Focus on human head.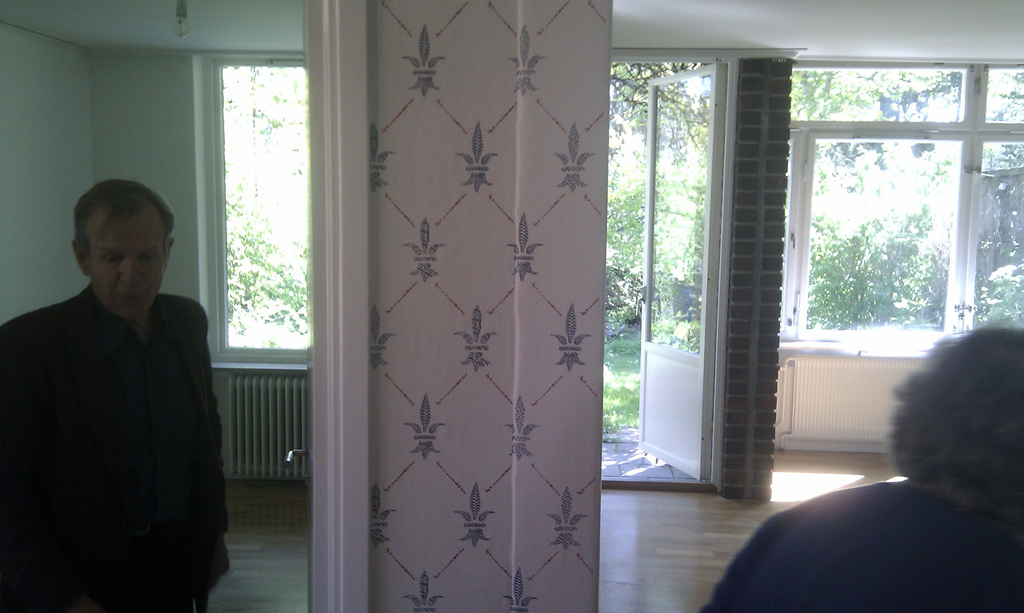
Focused at 56,183,172,314.
